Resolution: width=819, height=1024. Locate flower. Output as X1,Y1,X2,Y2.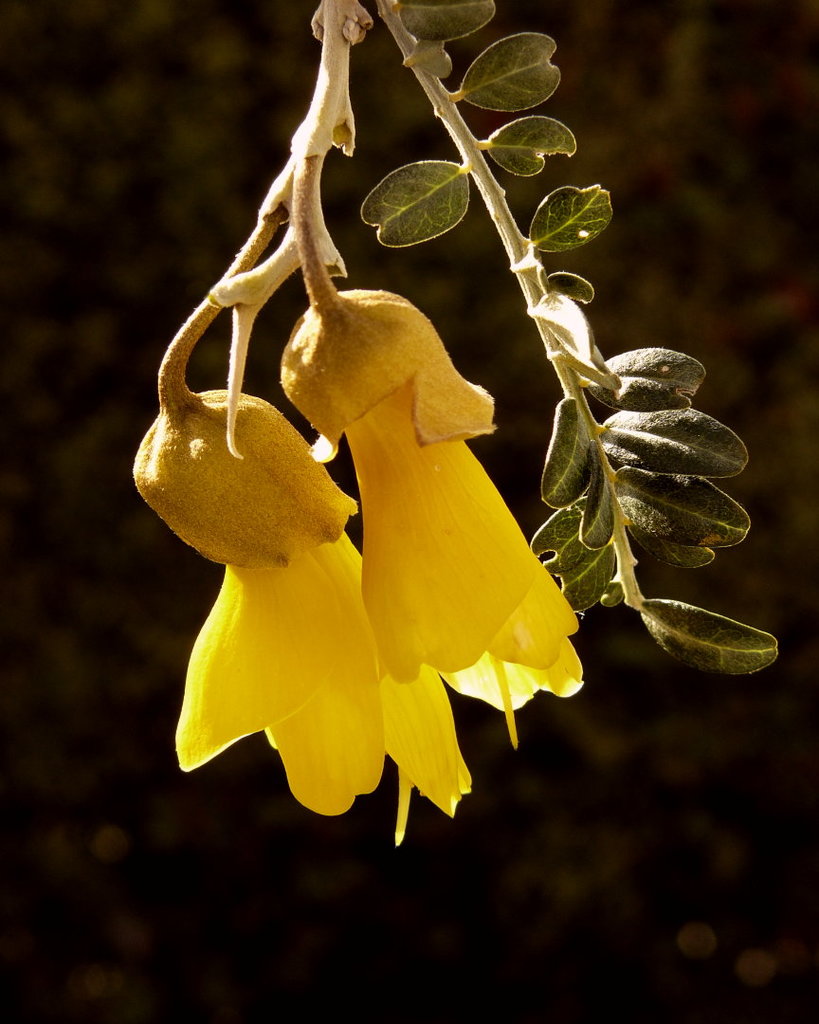
275,291,587,847.
